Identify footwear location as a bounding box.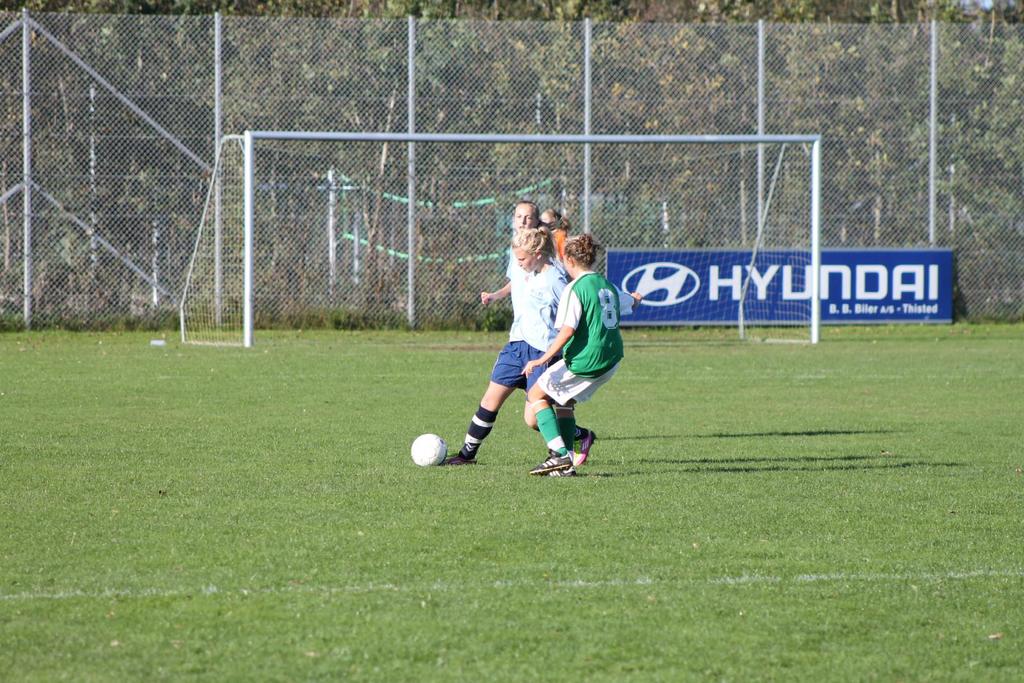
Rect(447, 447, 476, 462).
